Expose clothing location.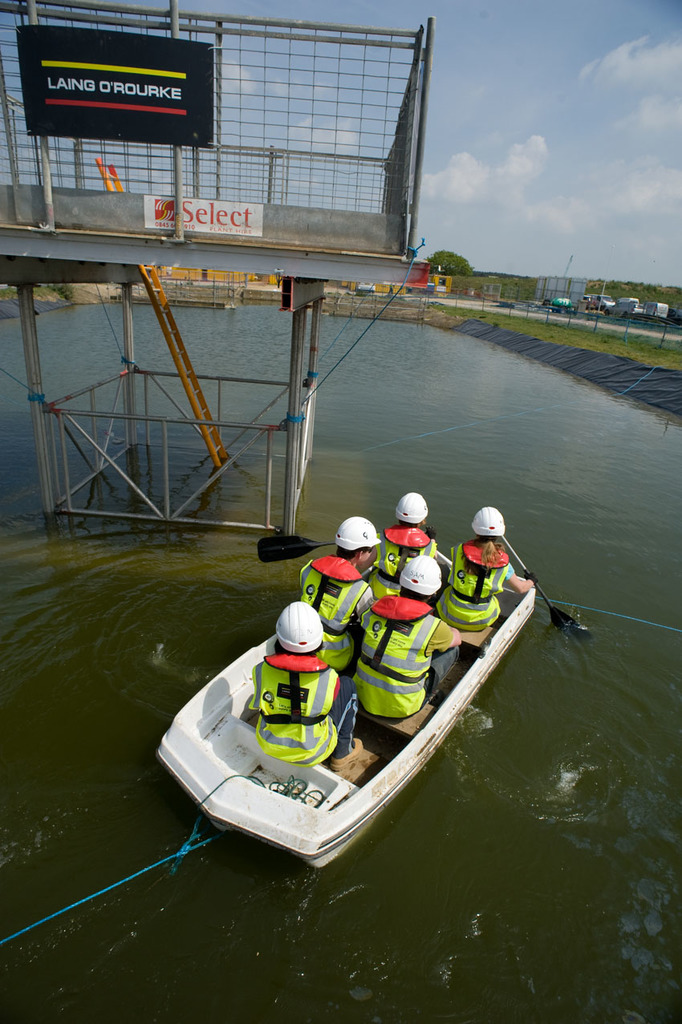
Exposed at [284, 542, 377, 654].
